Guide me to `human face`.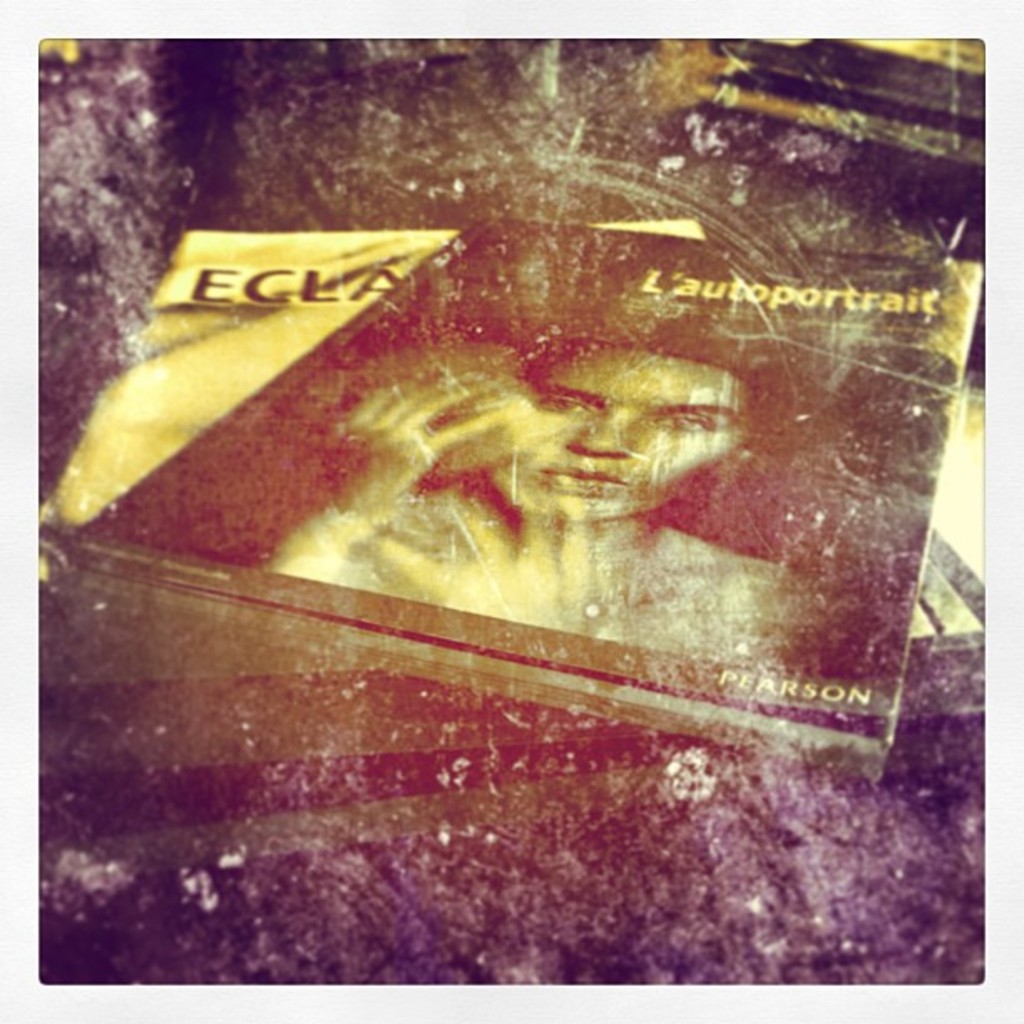
Guidance: 484 341 748 519.
